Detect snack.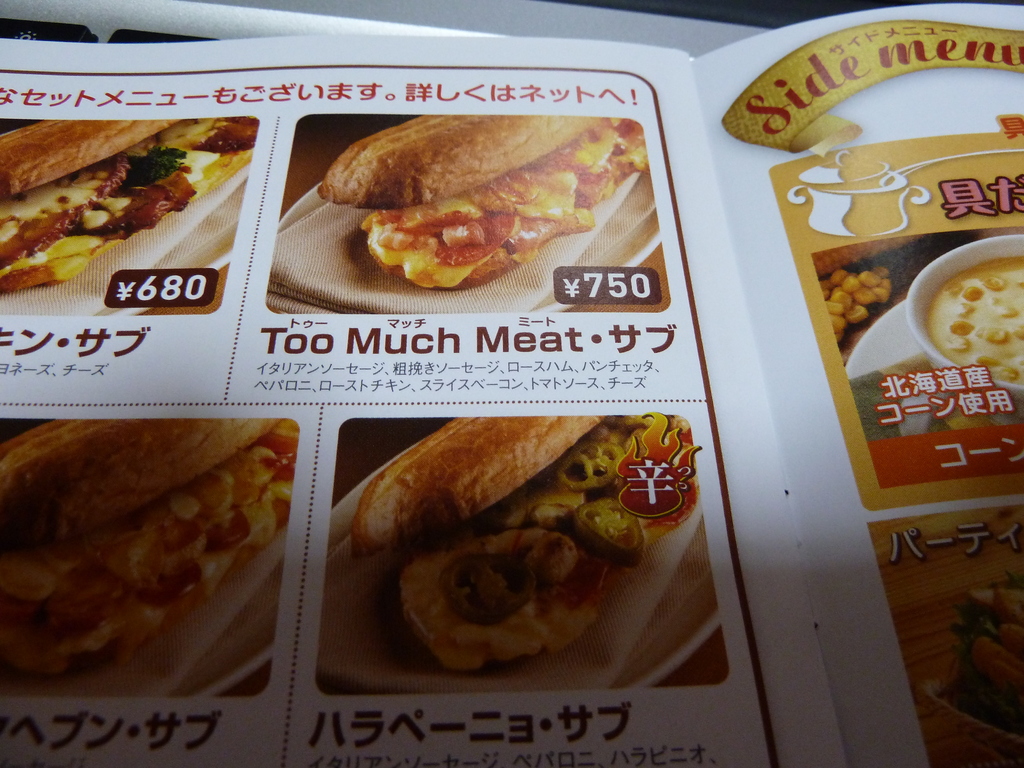
Detected at <box>954,575,1022,735</box>.
